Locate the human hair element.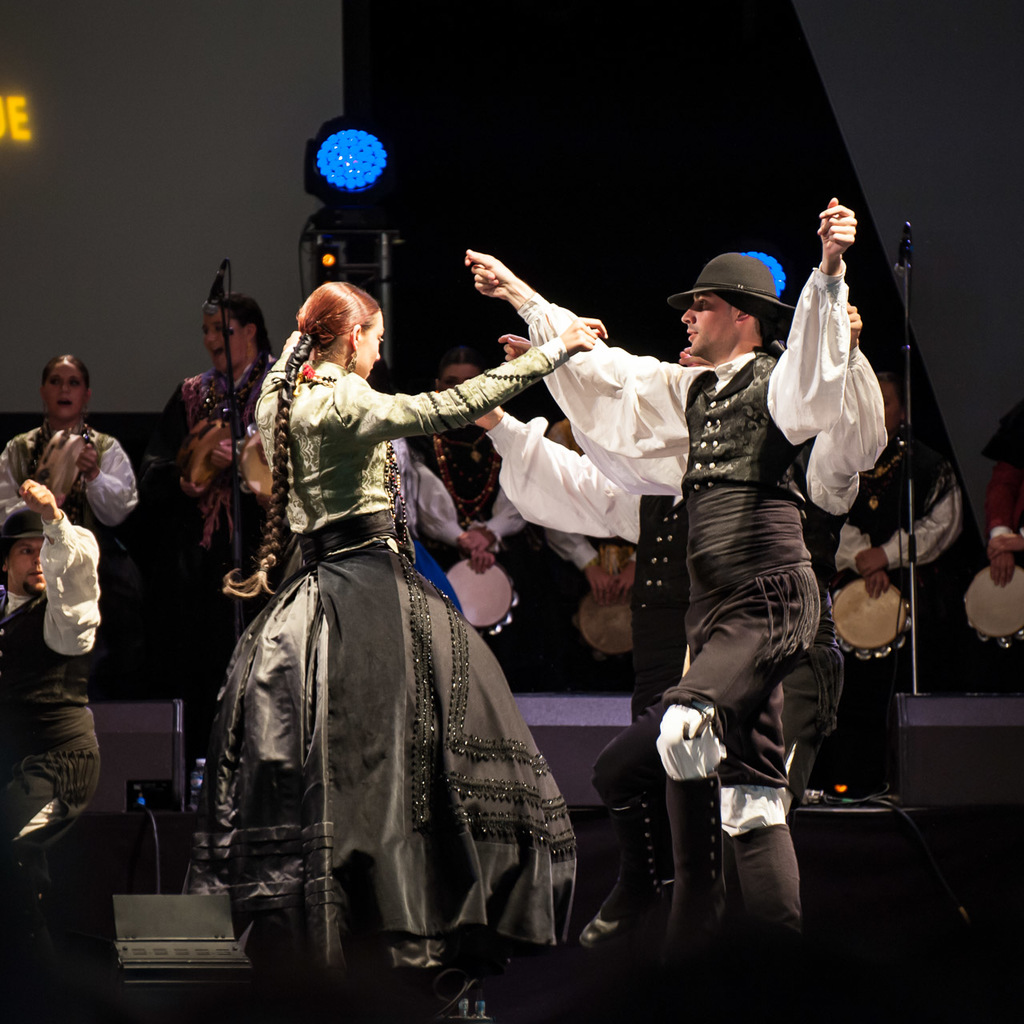
Element bbox: (x1=218, y1=276, x2=378, y2=596).
